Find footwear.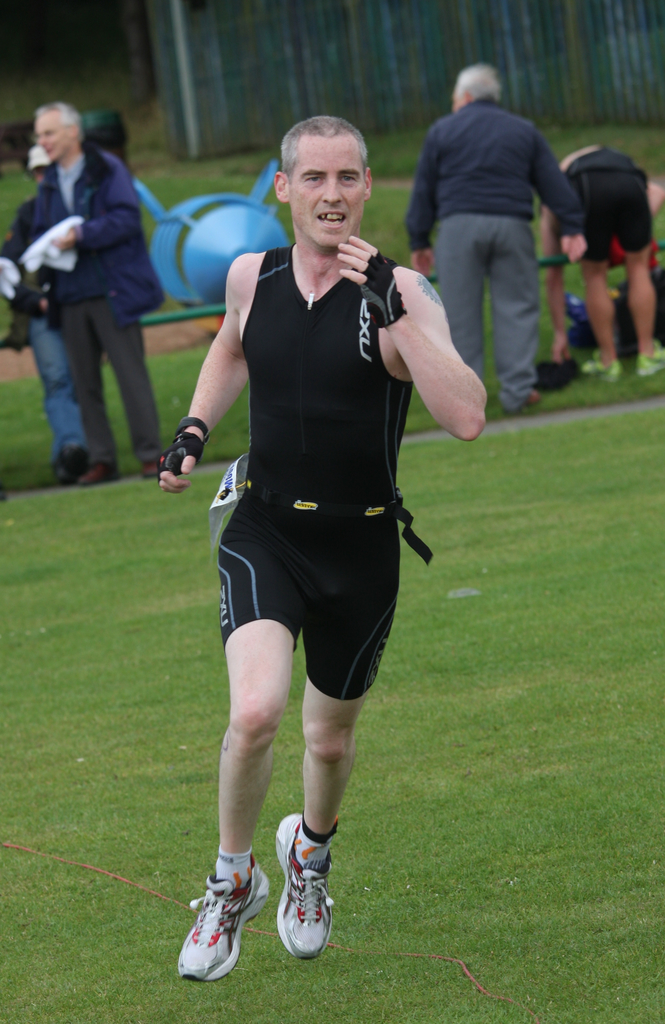
<bbox>631, 330, 664, 378</bbox>.
